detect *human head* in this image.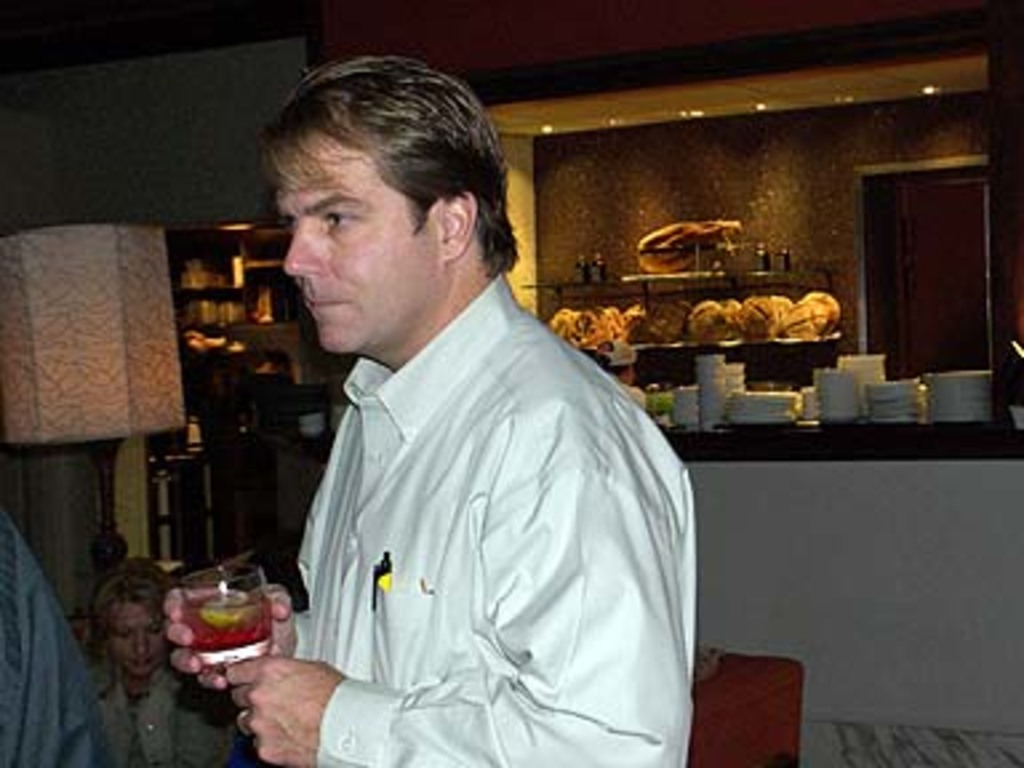
Detection: pyautogui.locateOnScreen(88, 560, 171, 683).
